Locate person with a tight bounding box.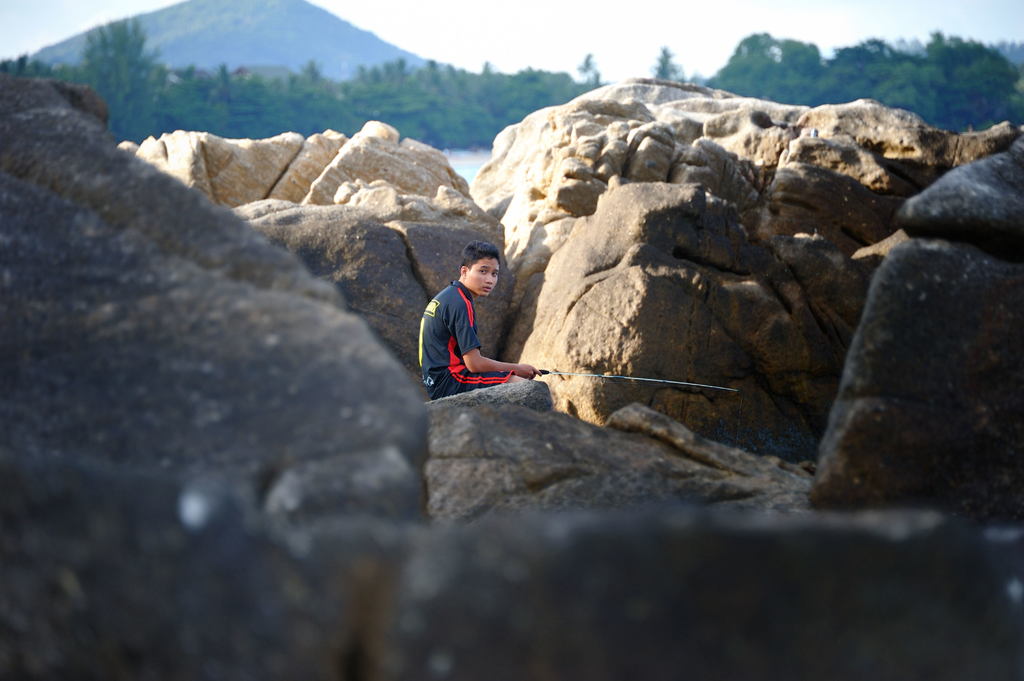
420:239:534:405.
